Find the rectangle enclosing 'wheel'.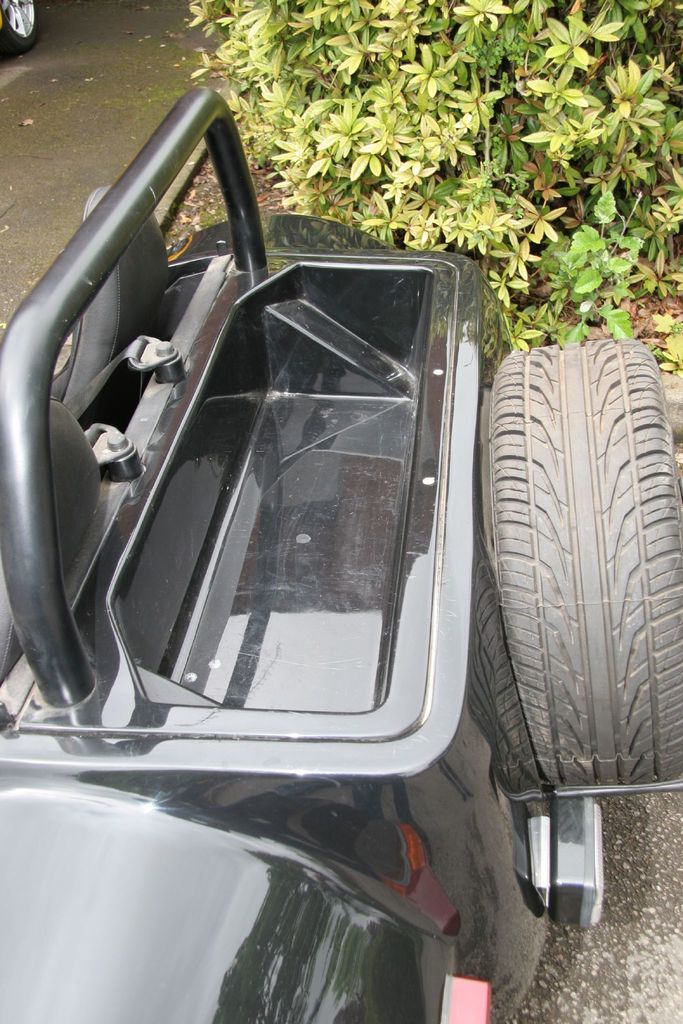
<box>0,0,35,51</box>.
